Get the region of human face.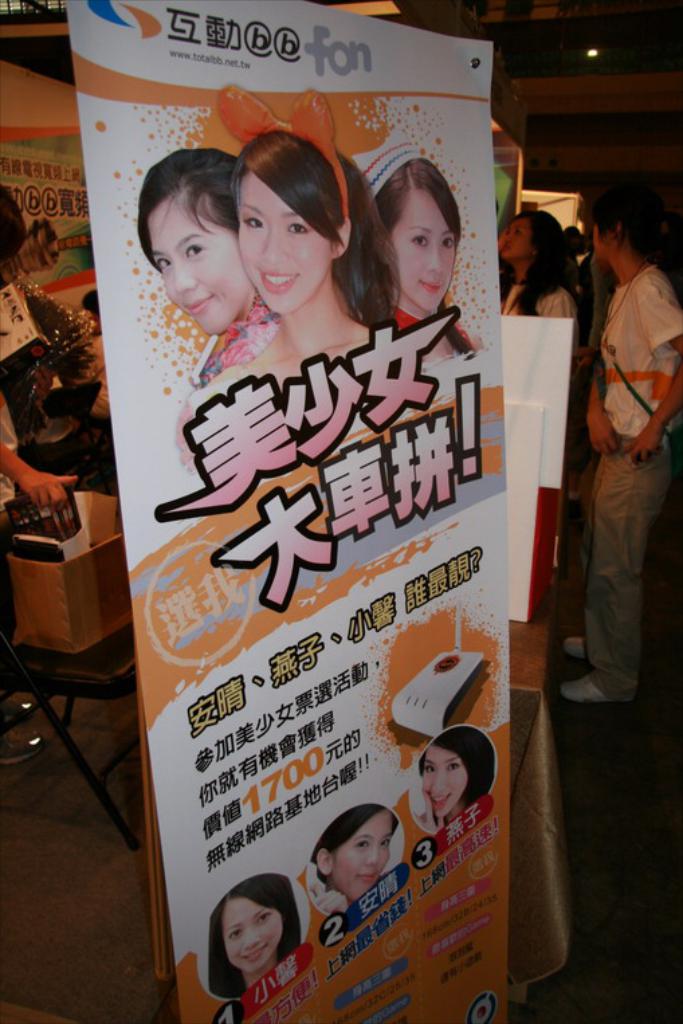
<box>152,191,252,340</box>.
